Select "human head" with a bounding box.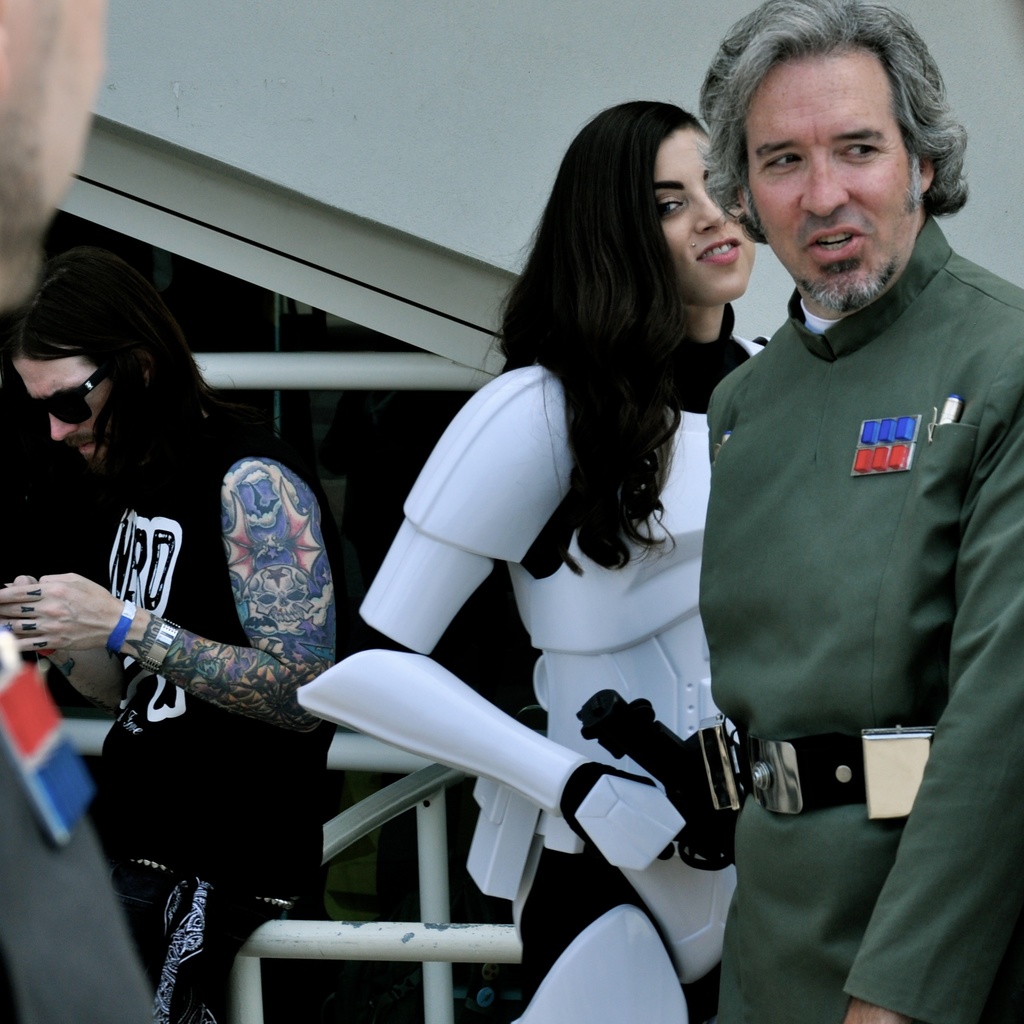
left=541, top=92, right=760, bottom=301.
